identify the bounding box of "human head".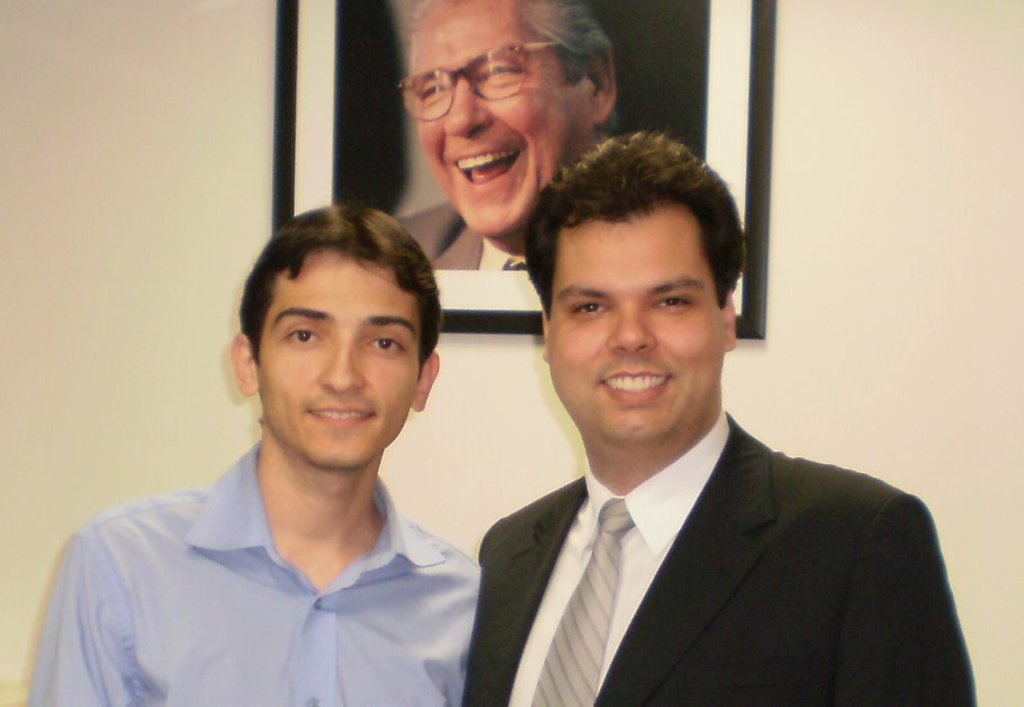
Rect(528, 133, 734, 450).
